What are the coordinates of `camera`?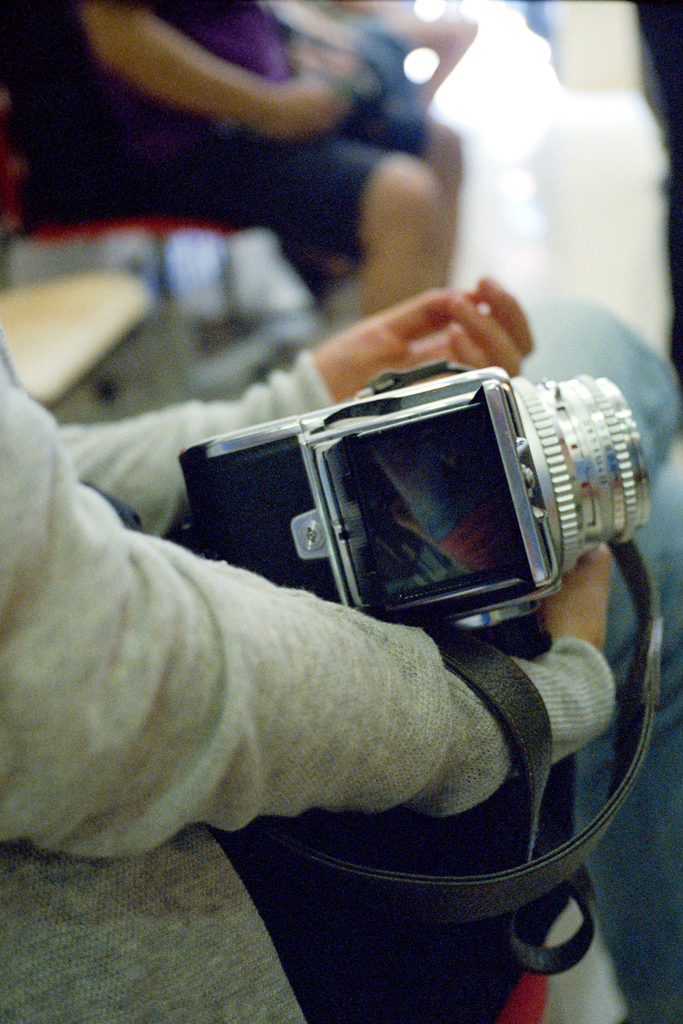
172,372,664,636.
